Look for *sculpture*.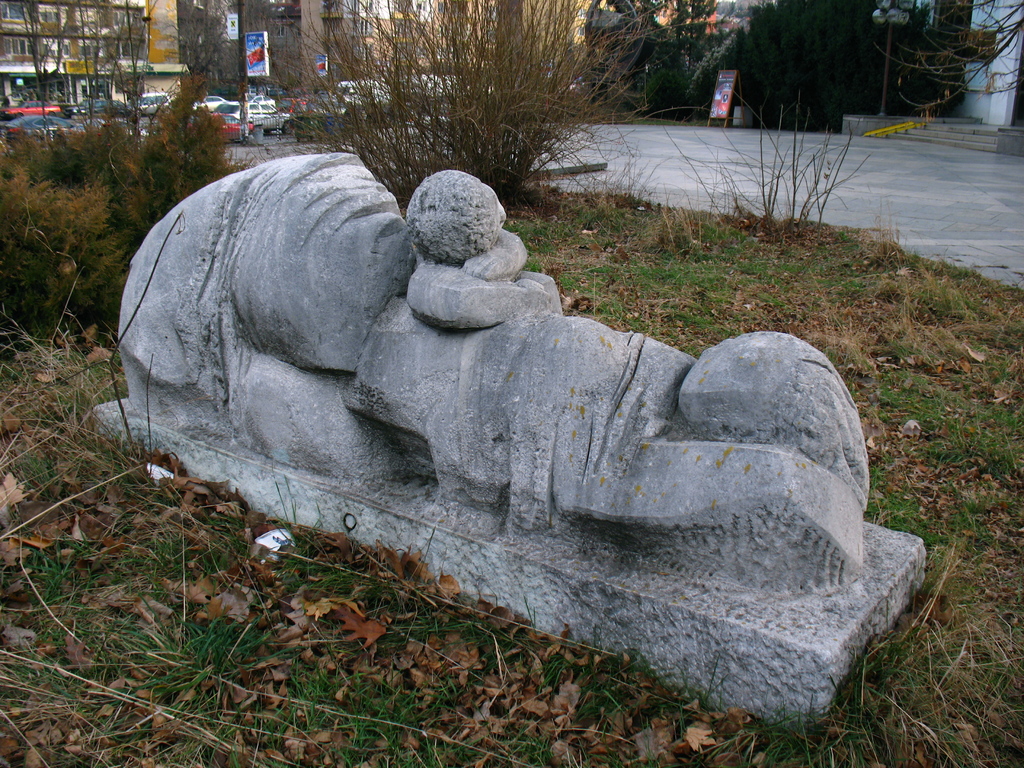
Found: [left=113, top=159, right=956, bottom=669].
